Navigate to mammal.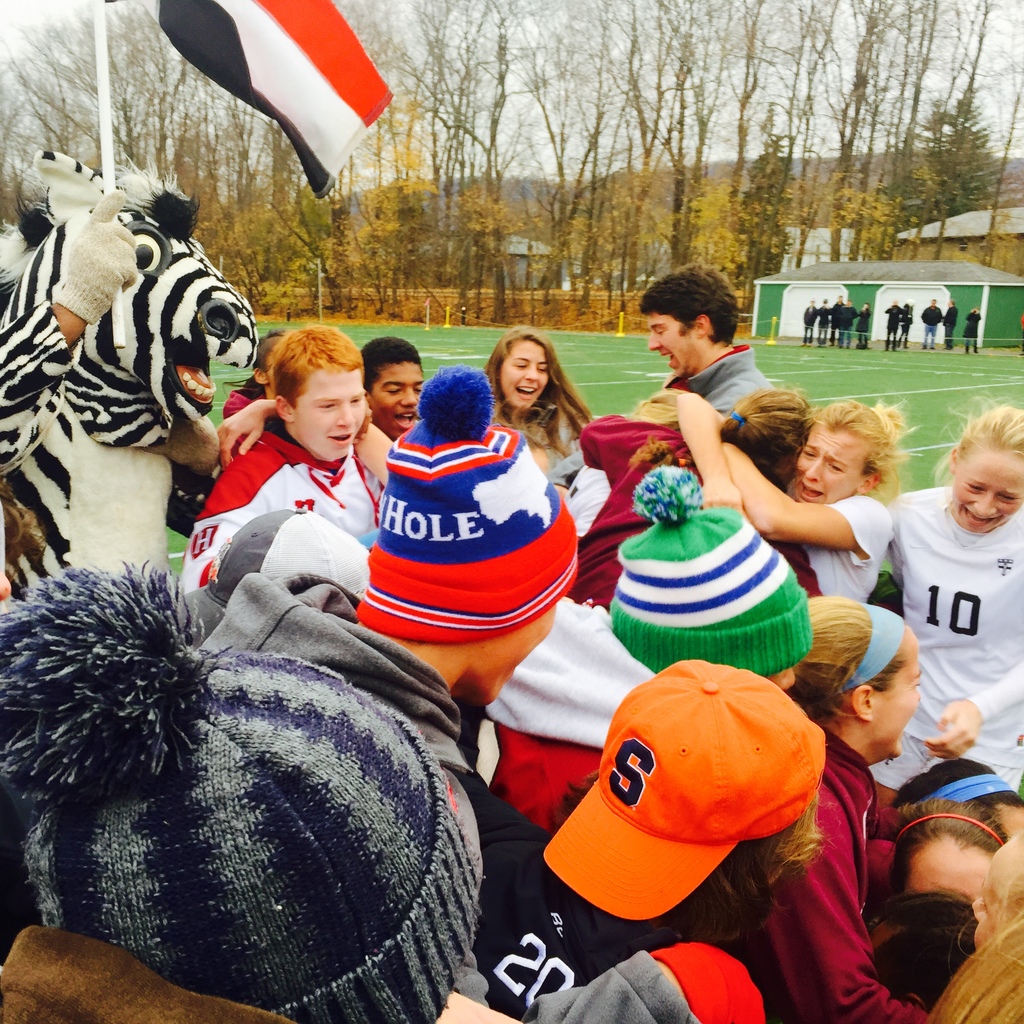
Navigation target: box(856, 300, 869, 351).
